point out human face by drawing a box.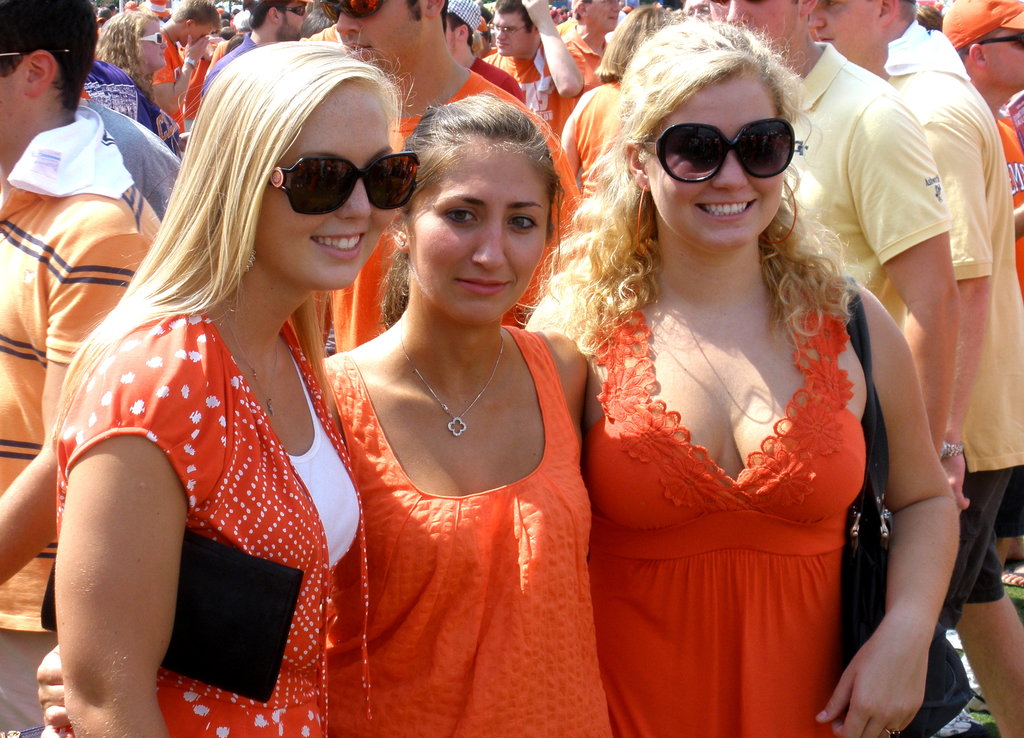
x1=807 y1=0 x2=877 y2=64.
